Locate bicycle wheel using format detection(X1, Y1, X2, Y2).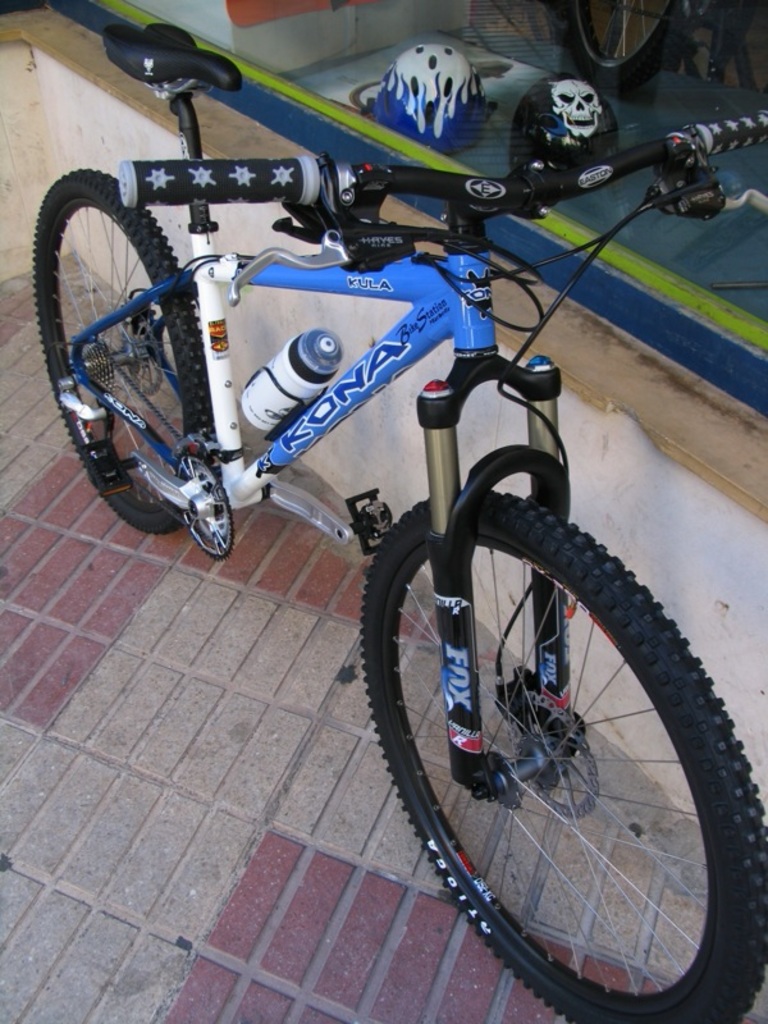
detection(371, 474, 746, 1016).
